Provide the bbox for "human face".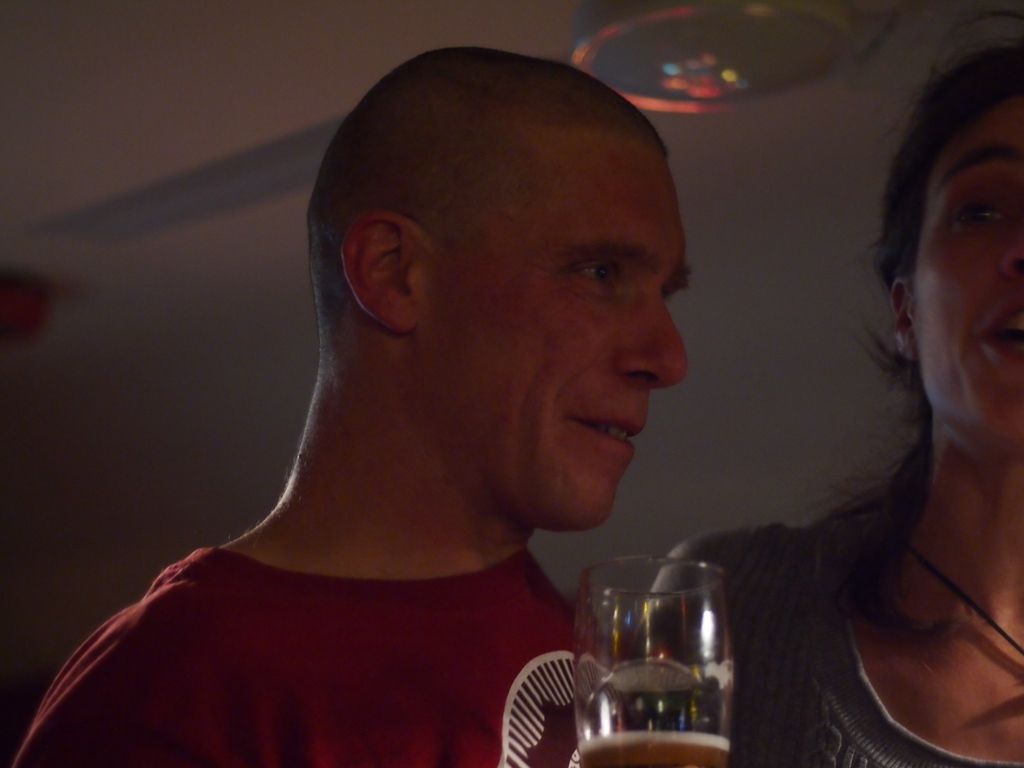
910/93/1023/458.
